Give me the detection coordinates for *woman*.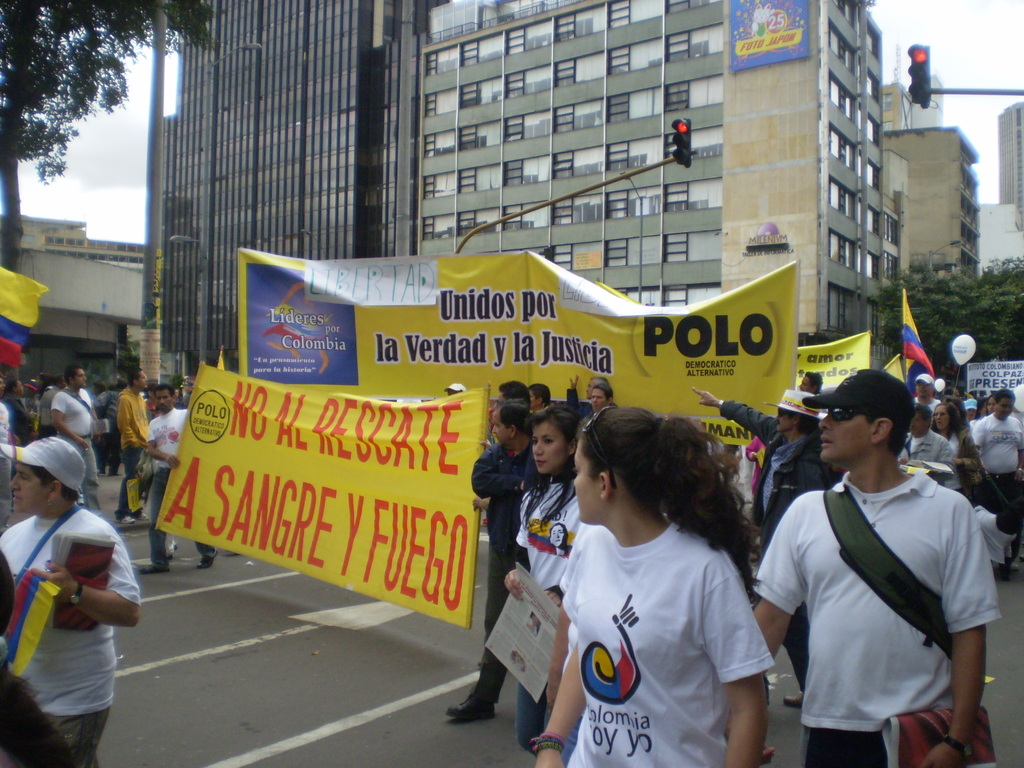
<box>532,407,775,765</box>.
